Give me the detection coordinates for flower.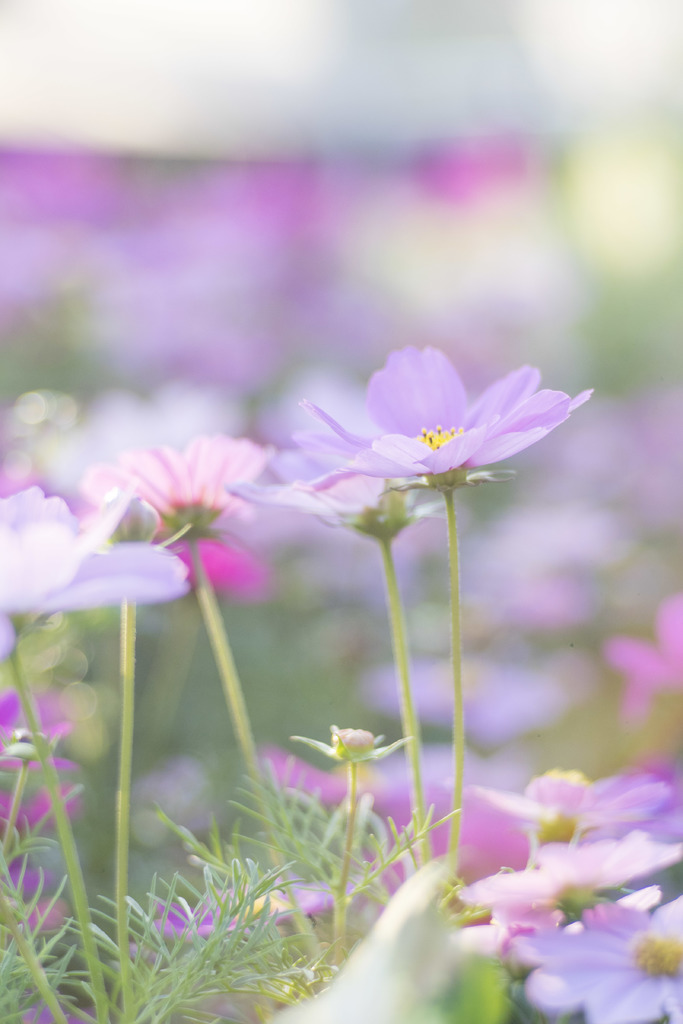
(x1=281, y1=719, x2=415, y2=770).
